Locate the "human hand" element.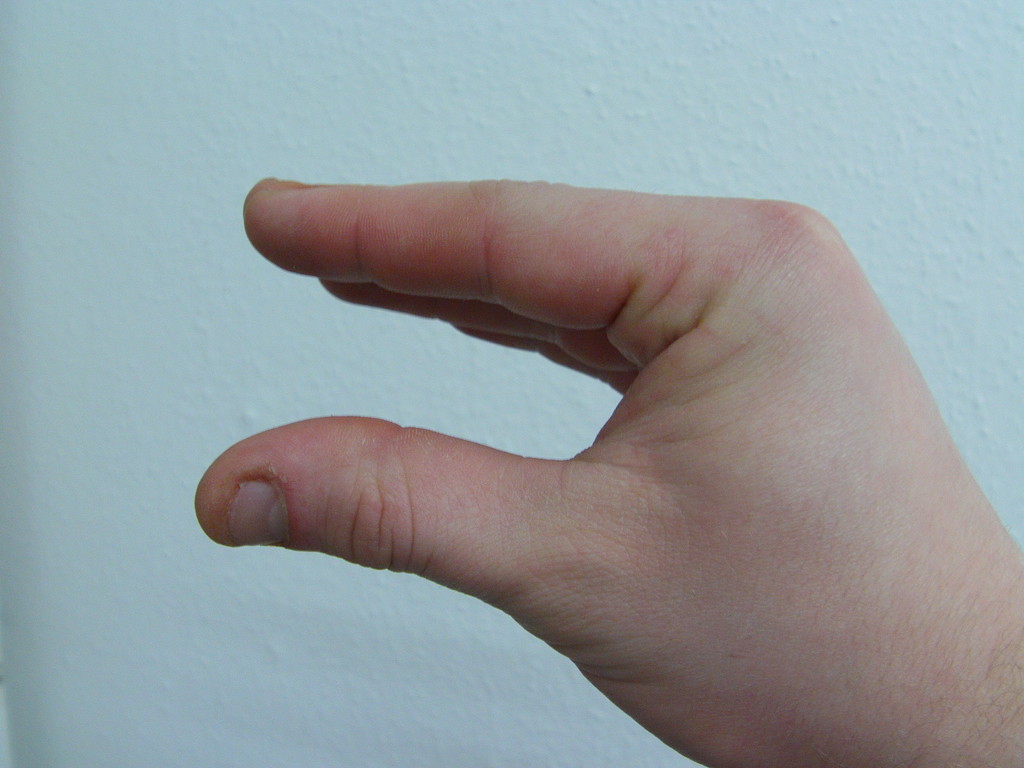
Element bbox: 196, 177, 1023, 767.
